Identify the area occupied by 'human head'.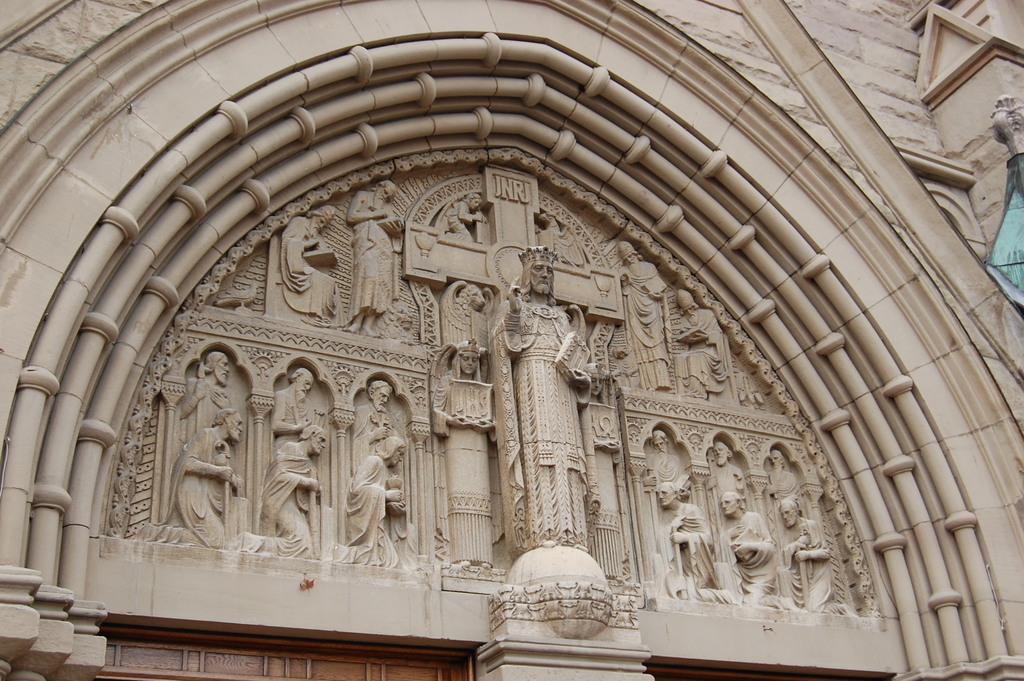
Area: (304,425,328,454).
